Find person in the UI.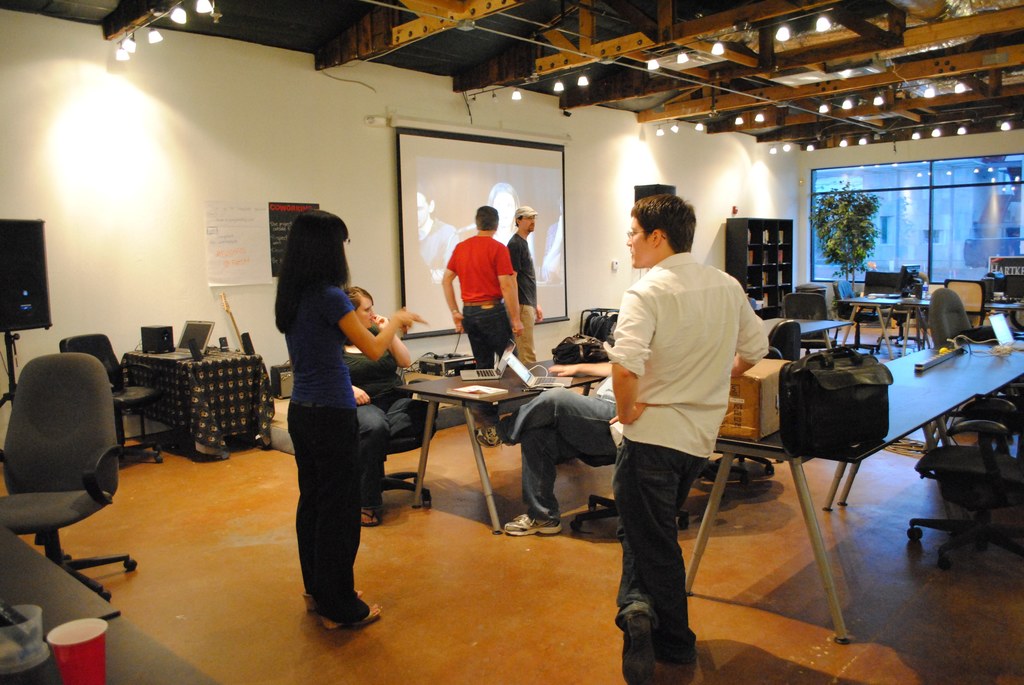
UI element at bbox(604, 192, 766, 684).
